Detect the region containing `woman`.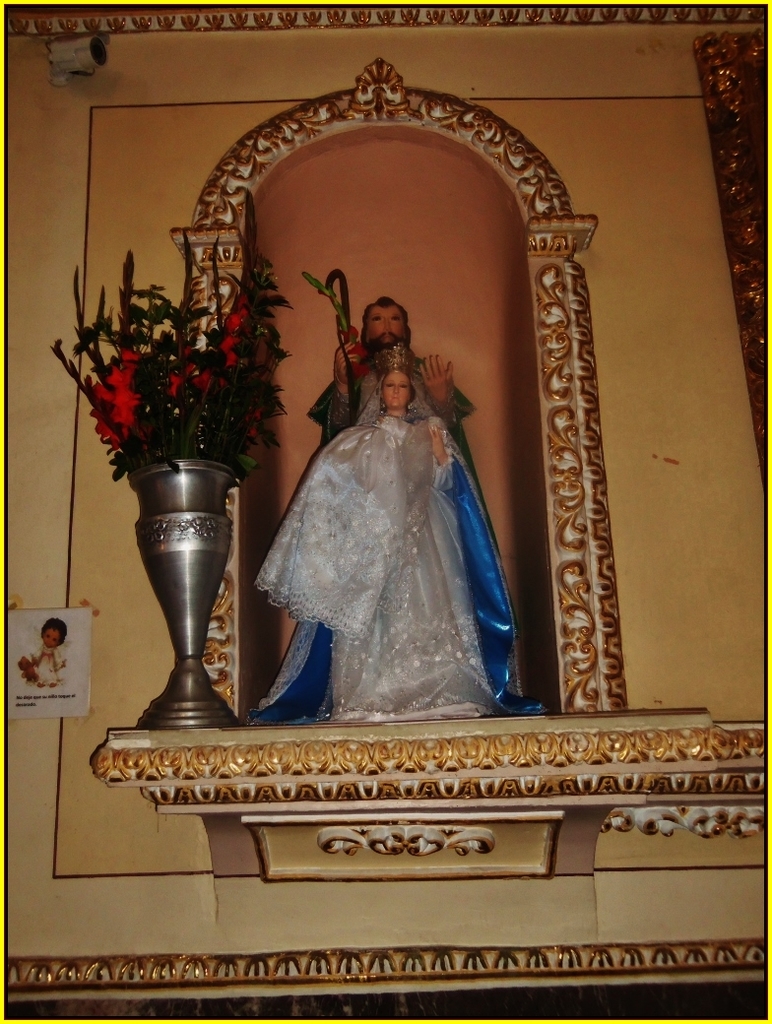
locate(250, 346, 491, 715).
